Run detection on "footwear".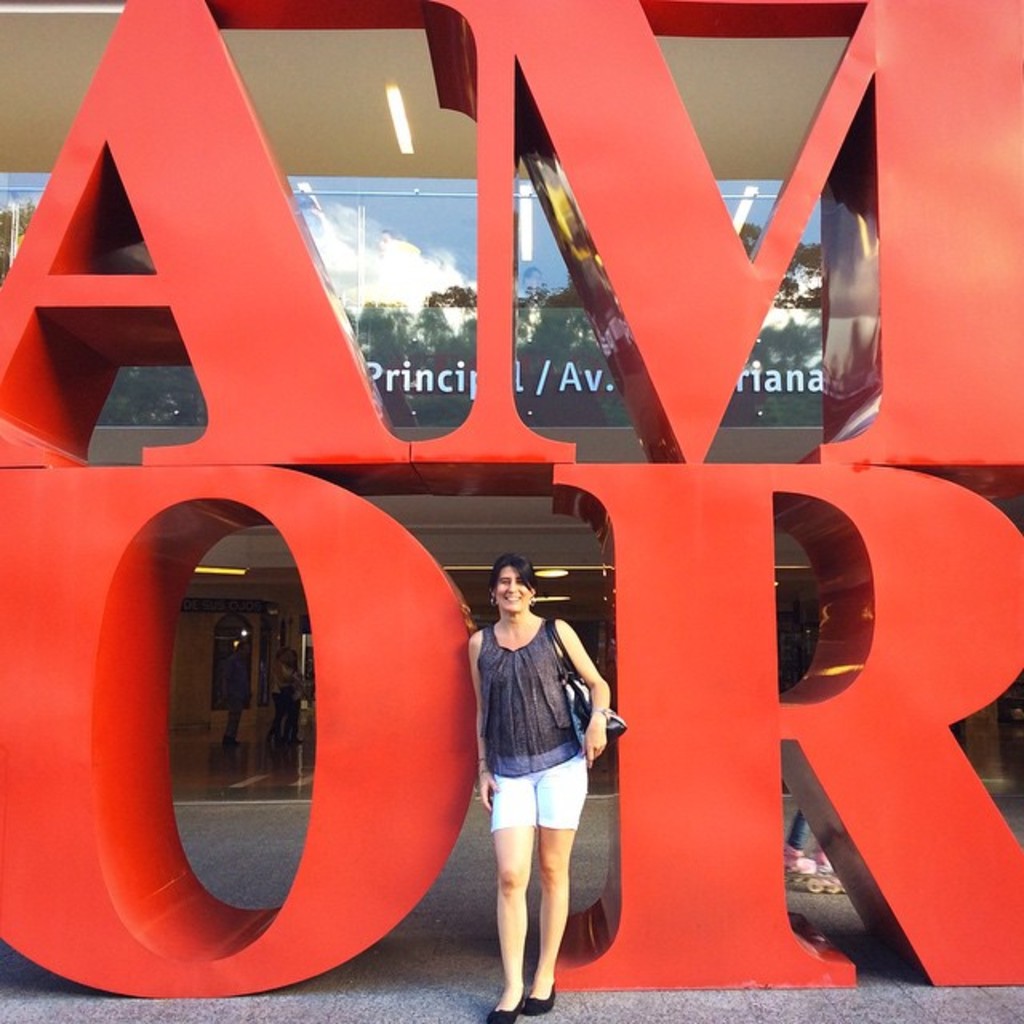
Result: 483 987 523 1022.
